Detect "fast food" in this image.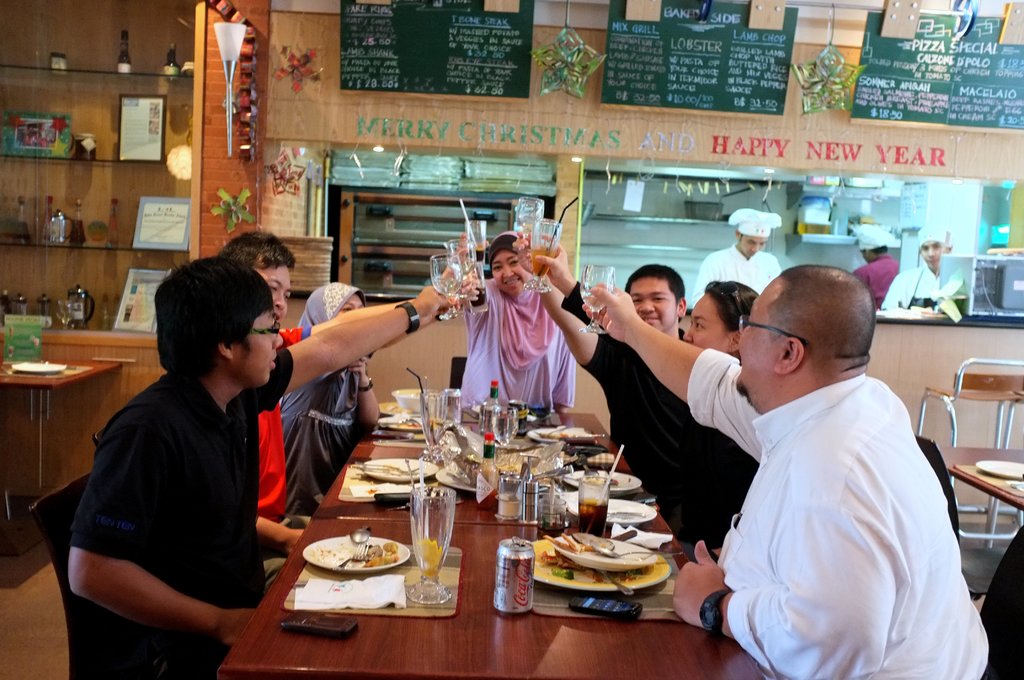
Detection: region(362, 541, 395, 570).
